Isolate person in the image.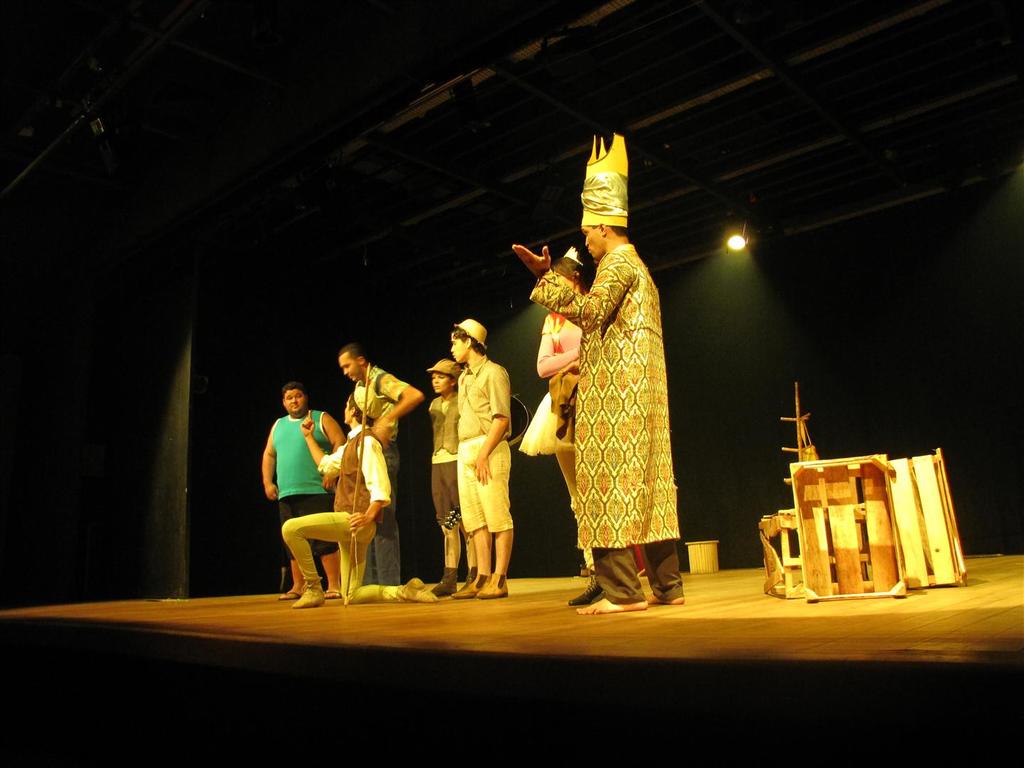
Isolated region: crop(427, 359, 513, 599).
